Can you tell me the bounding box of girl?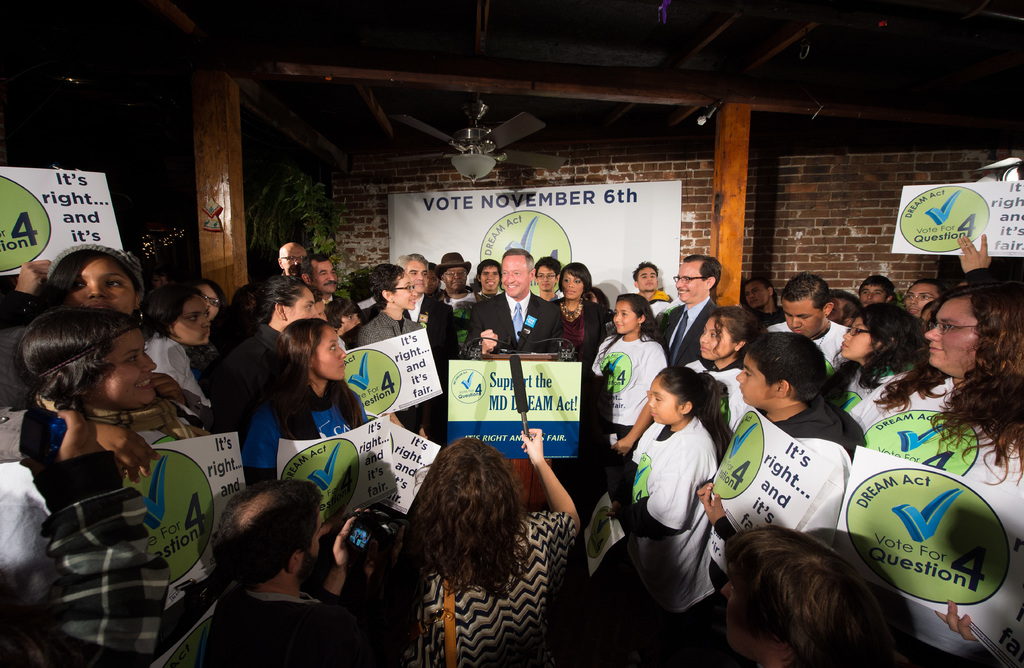
crop(607, 365, 731, 664).
